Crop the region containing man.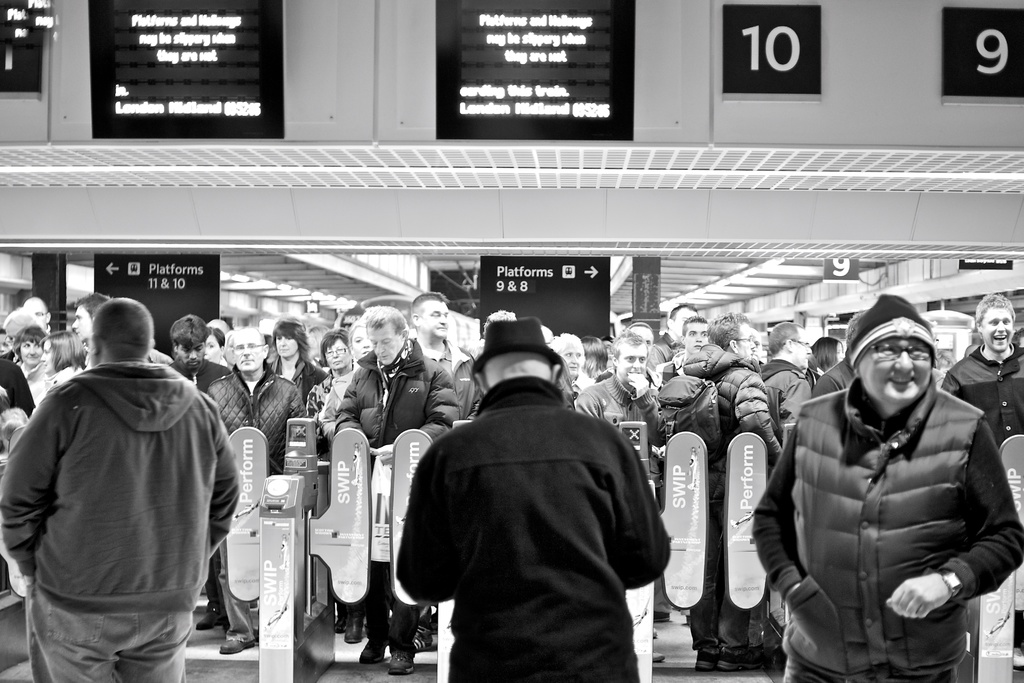
Crop region: 168/313/255/630.
